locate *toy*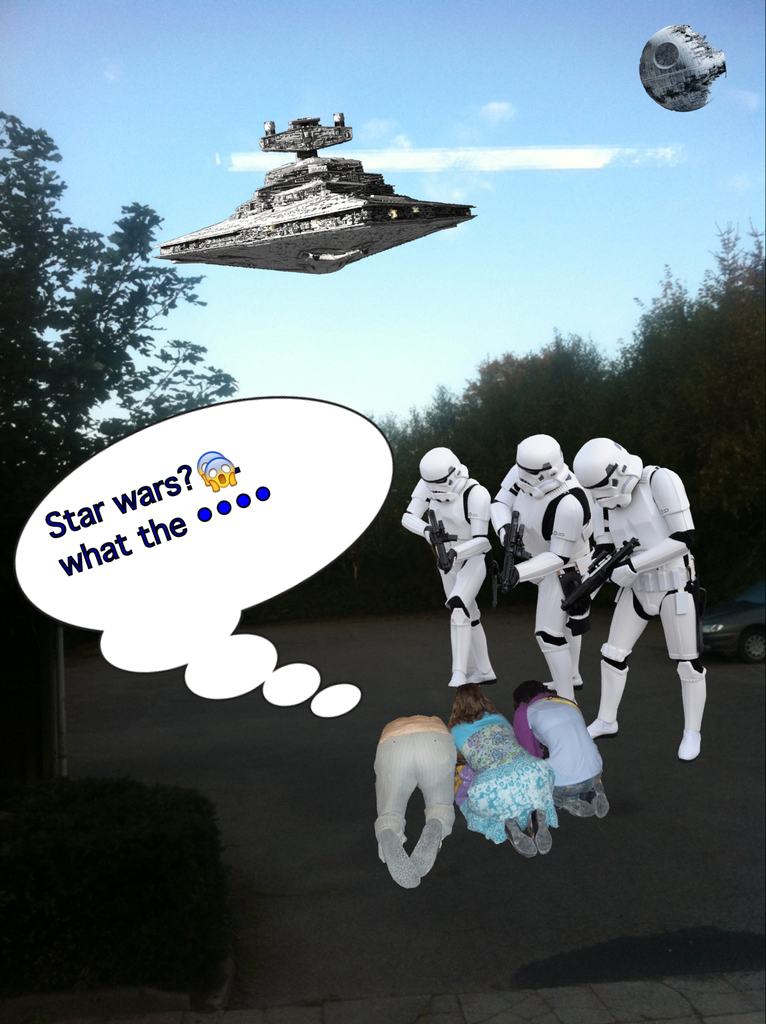
[489,435,594,692]
